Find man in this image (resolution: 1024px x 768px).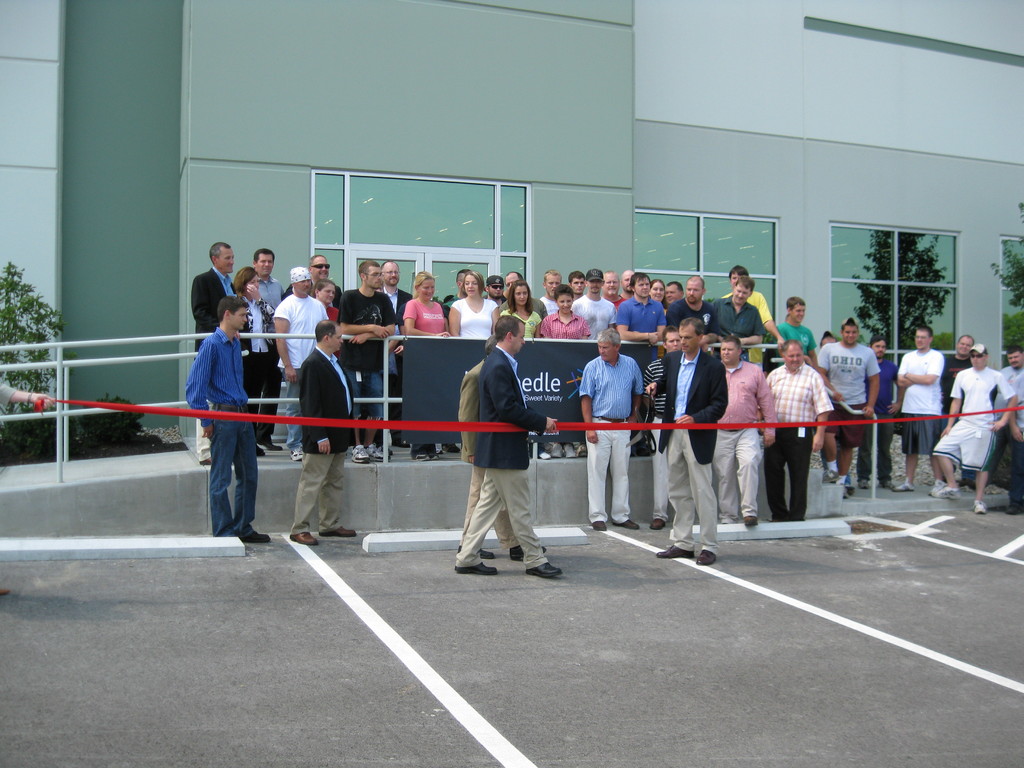
494/268/548/321.
